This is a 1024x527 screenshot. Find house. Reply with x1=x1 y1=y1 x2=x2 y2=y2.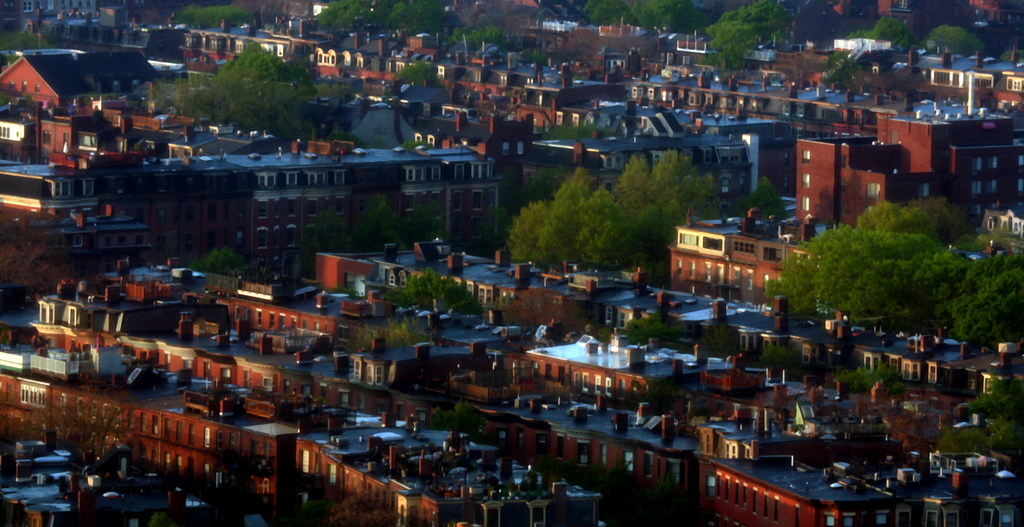
x1=662 y1=203 x2=821 y2=312.
